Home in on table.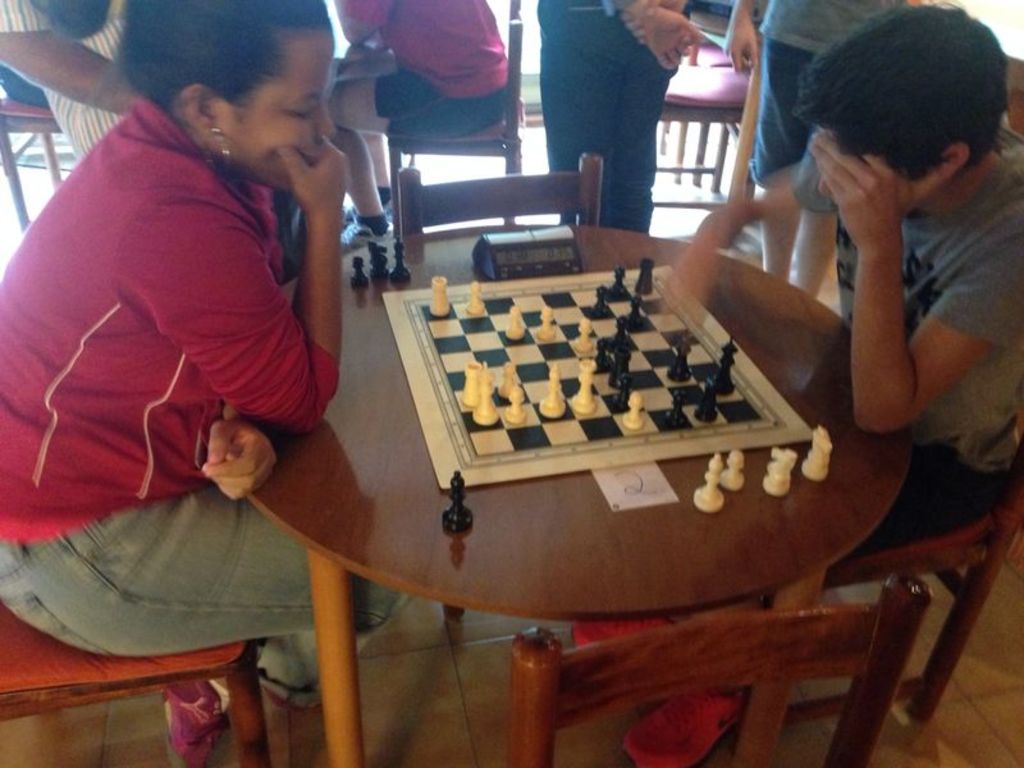
Homed in at region(138, 239, 900, 753).
